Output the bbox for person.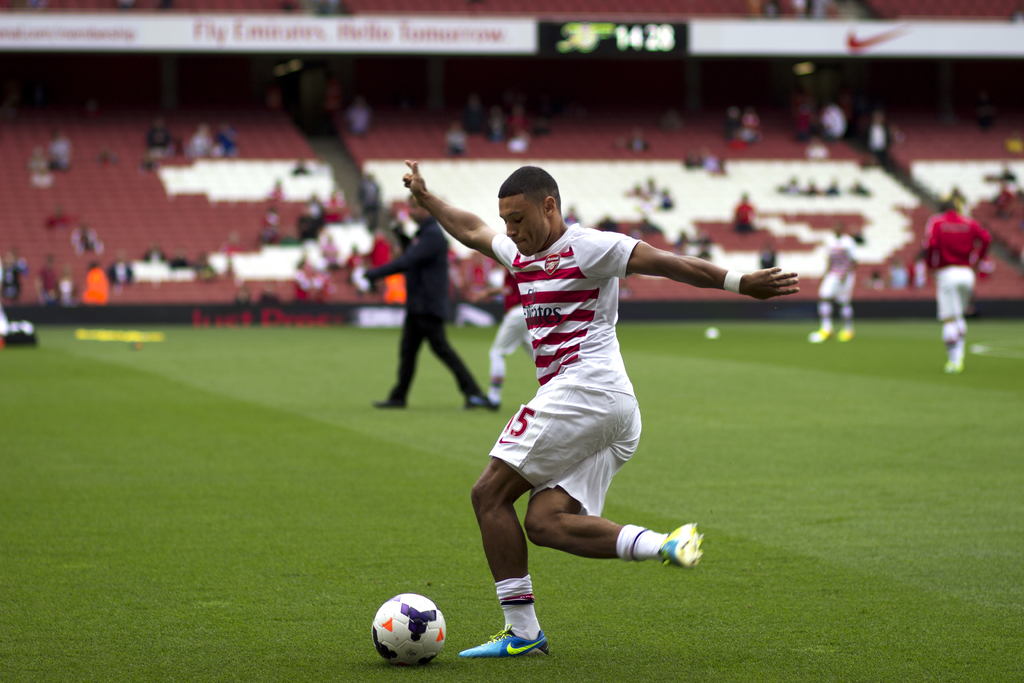
crop(719, 104, 746, 140).
